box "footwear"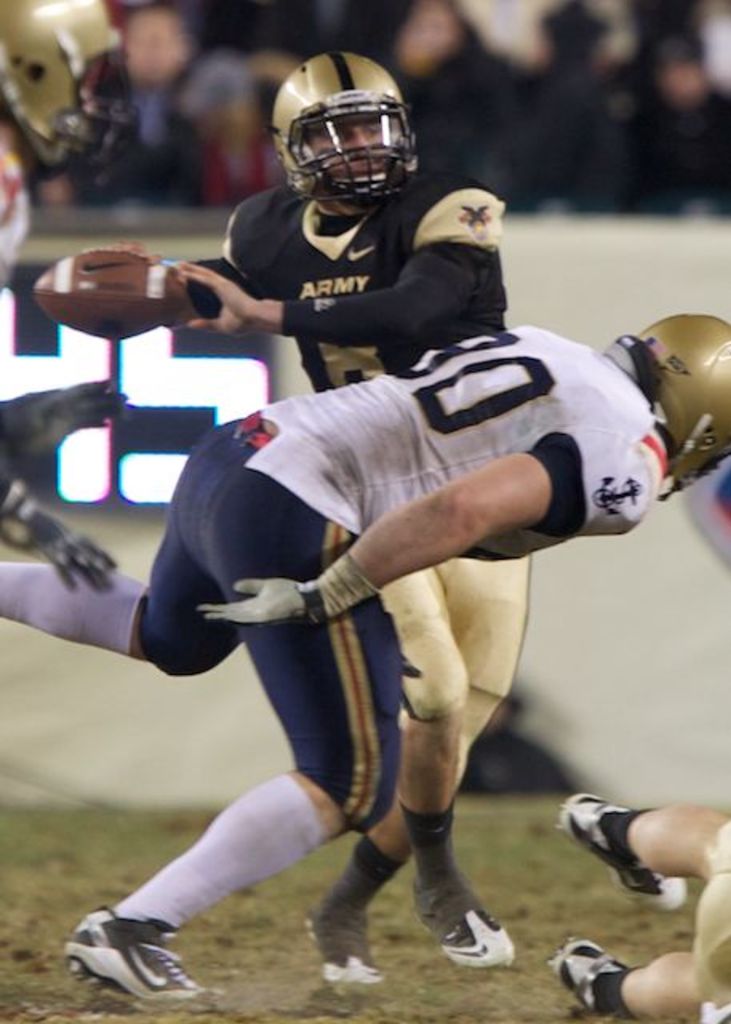
x1=429, y1=880, x2=513, y2=986
